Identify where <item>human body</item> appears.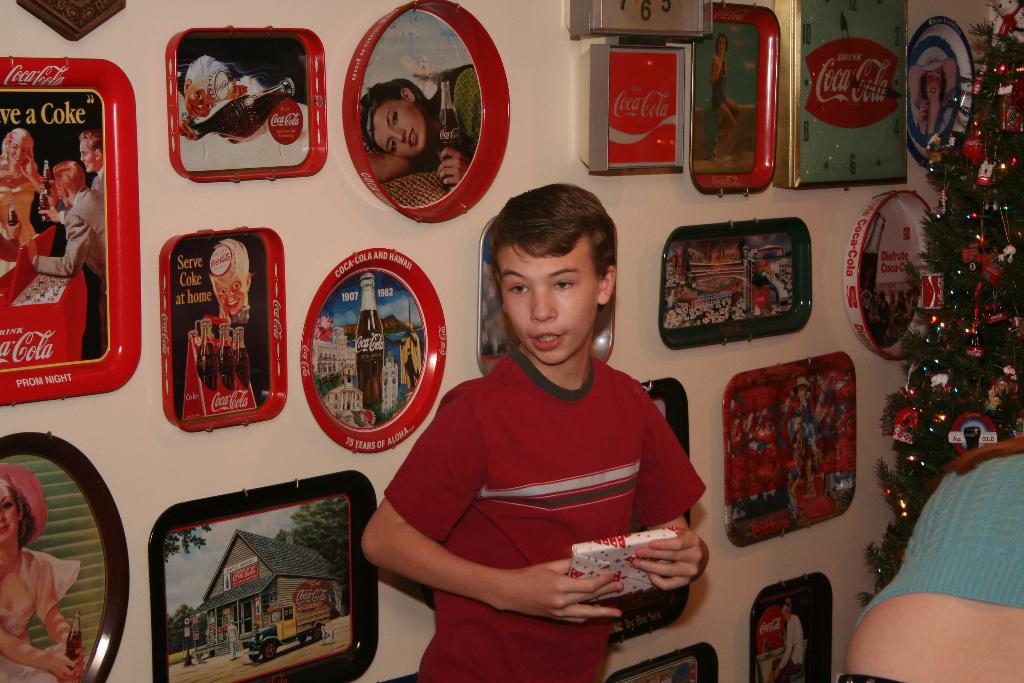
Appears at box=[25, 161, 102, 355].
